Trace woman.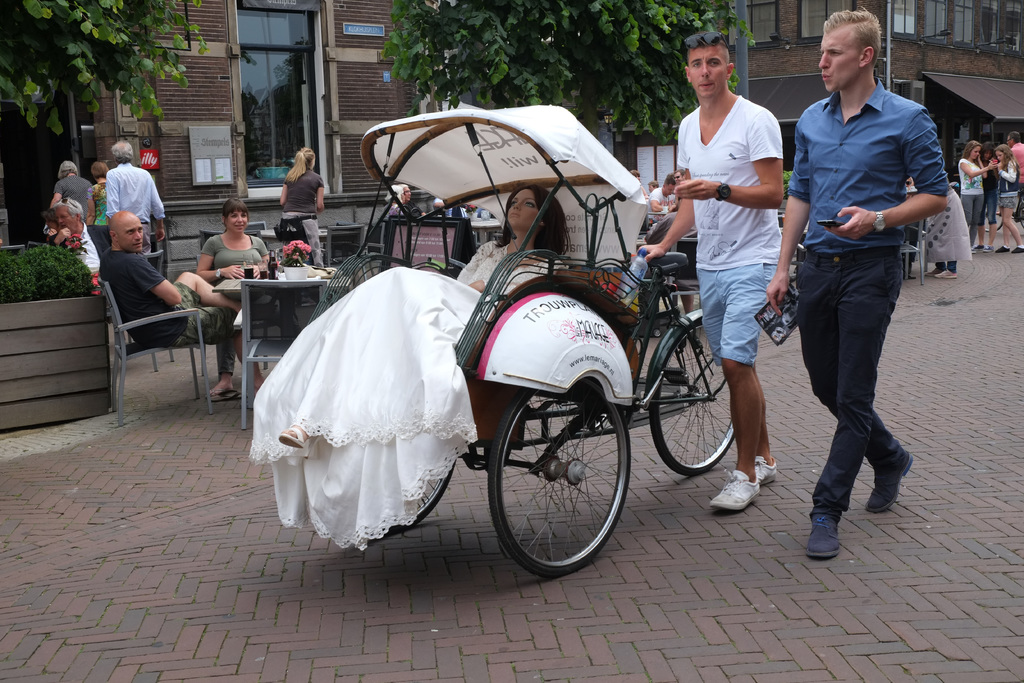
Traced to (387, 185, 404, 215).
